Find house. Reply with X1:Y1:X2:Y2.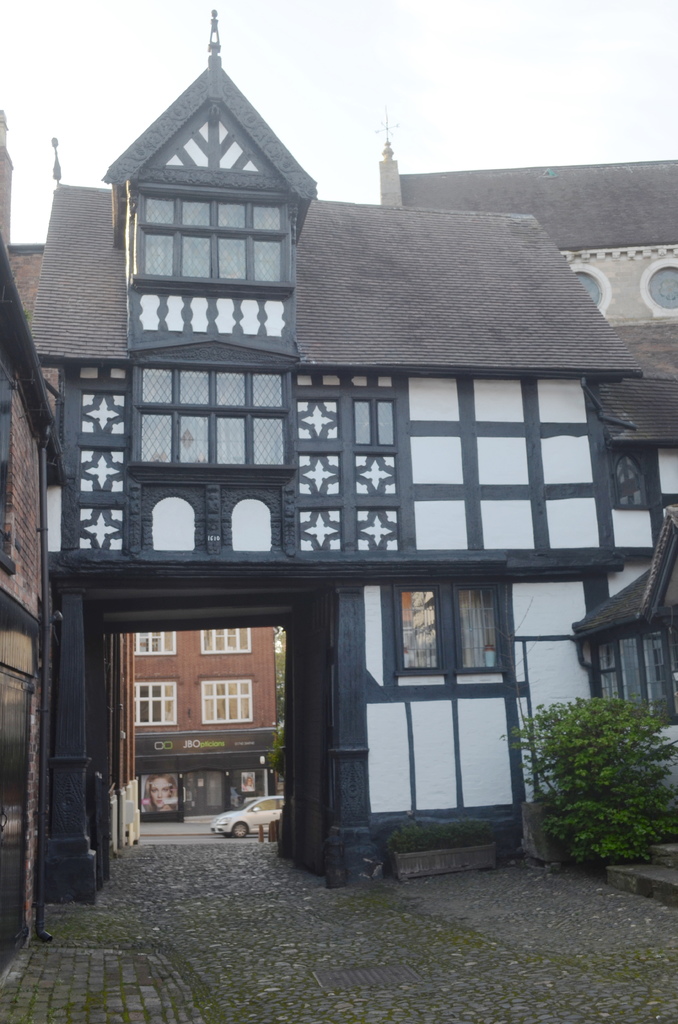
1:4:677:893.
